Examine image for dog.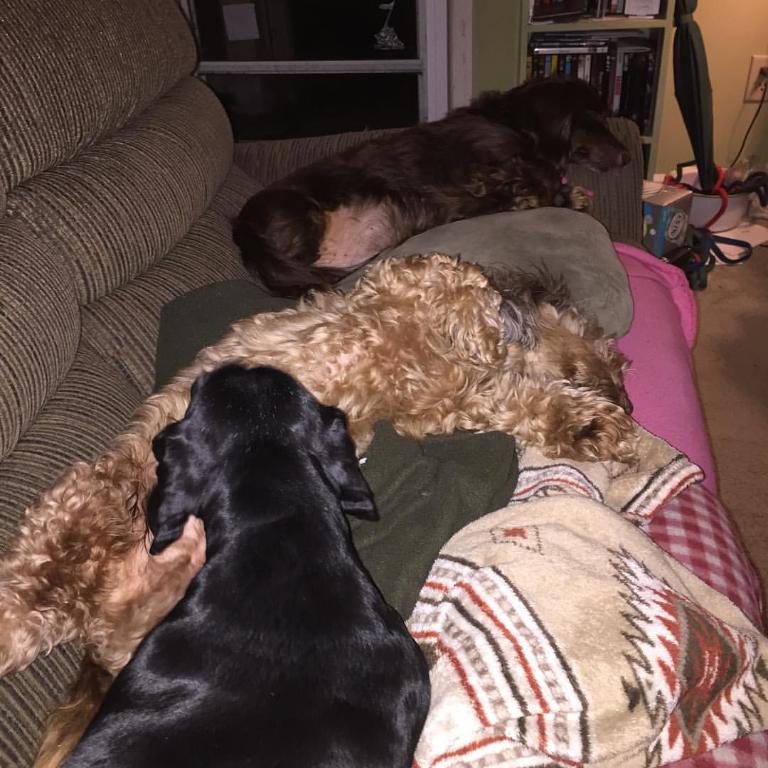
Examination result: select_region(232, 70, 634, 304).
